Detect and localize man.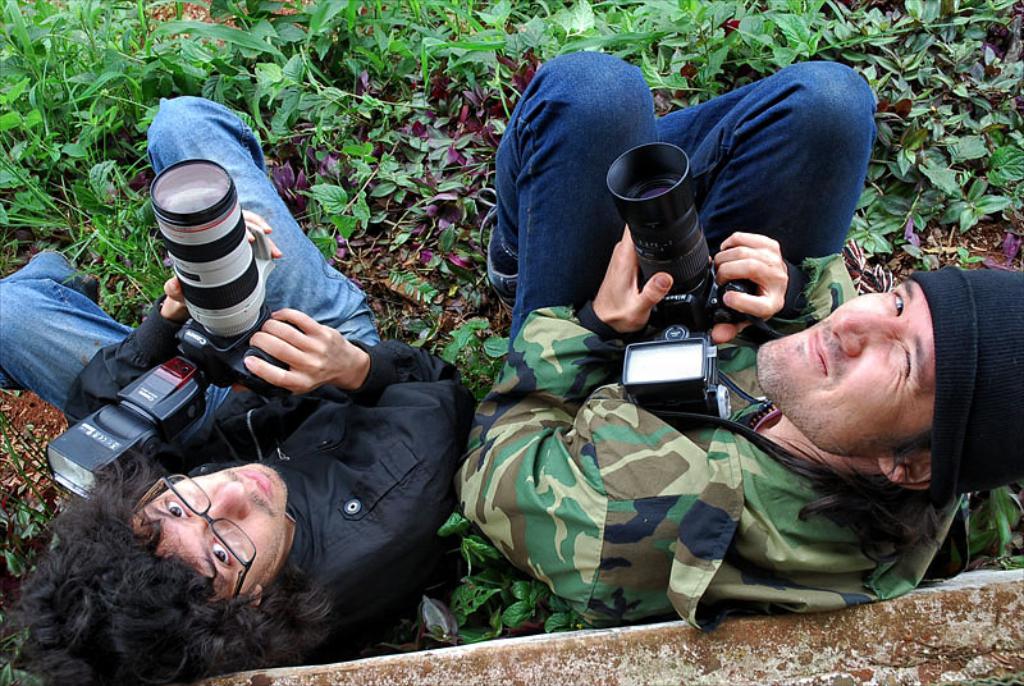
Localized at [left=0, top=93, right=474, bottom=685].
